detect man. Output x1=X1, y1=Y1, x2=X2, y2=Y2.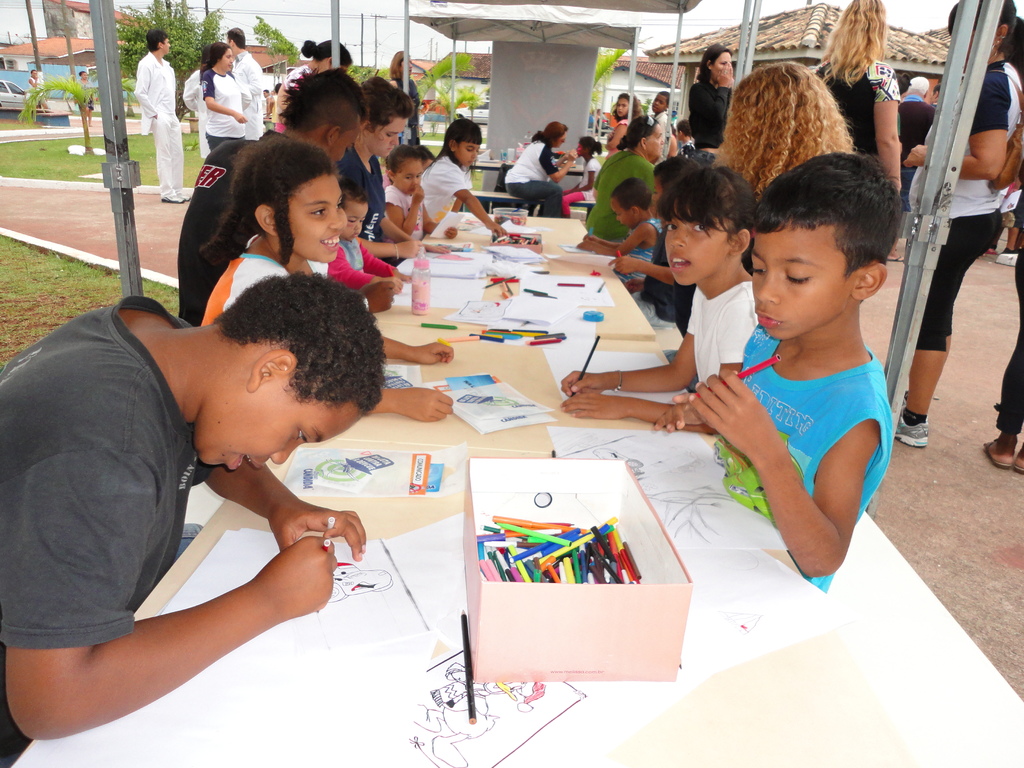
x1=886, y1=77, x2=938, y2=262.
